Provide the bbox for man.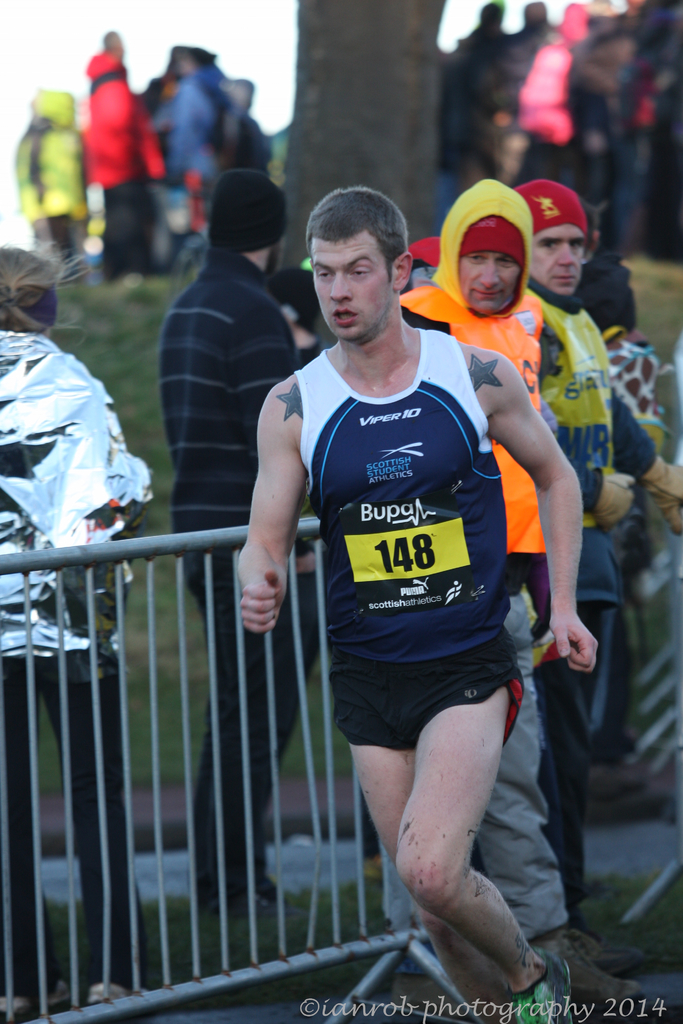
(19, 90, 88, 270).
